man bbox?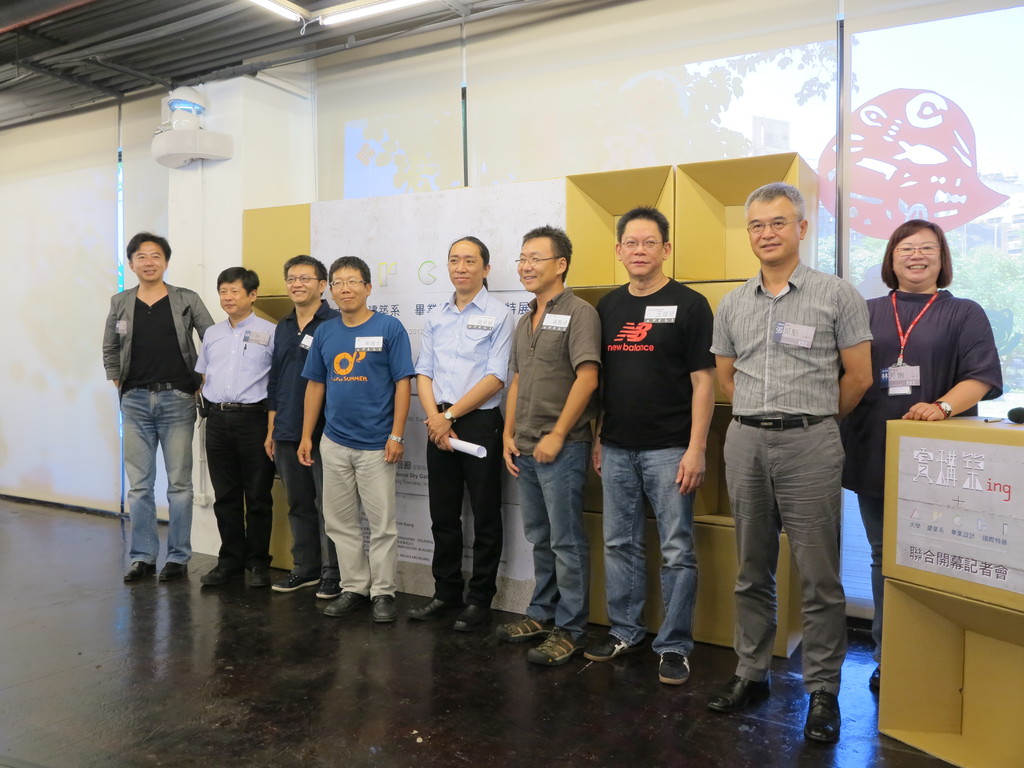
rect(260, 253, 344, 600)
